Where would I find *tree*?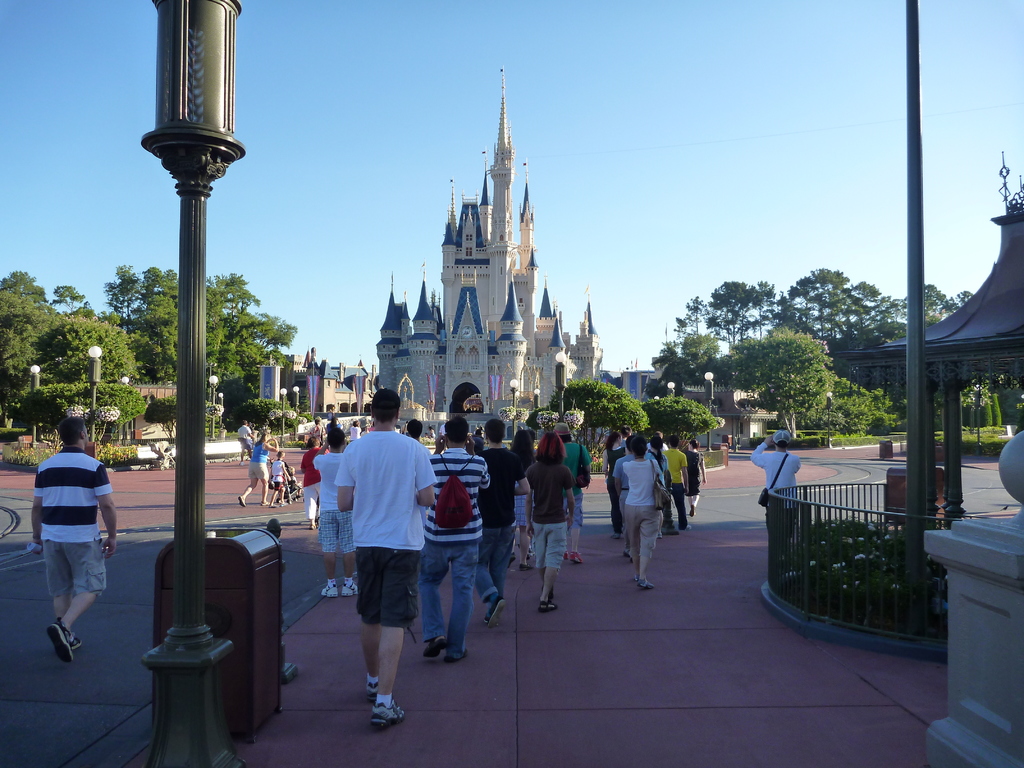
At (left=989, top=388, right=1002, bottom=429).
